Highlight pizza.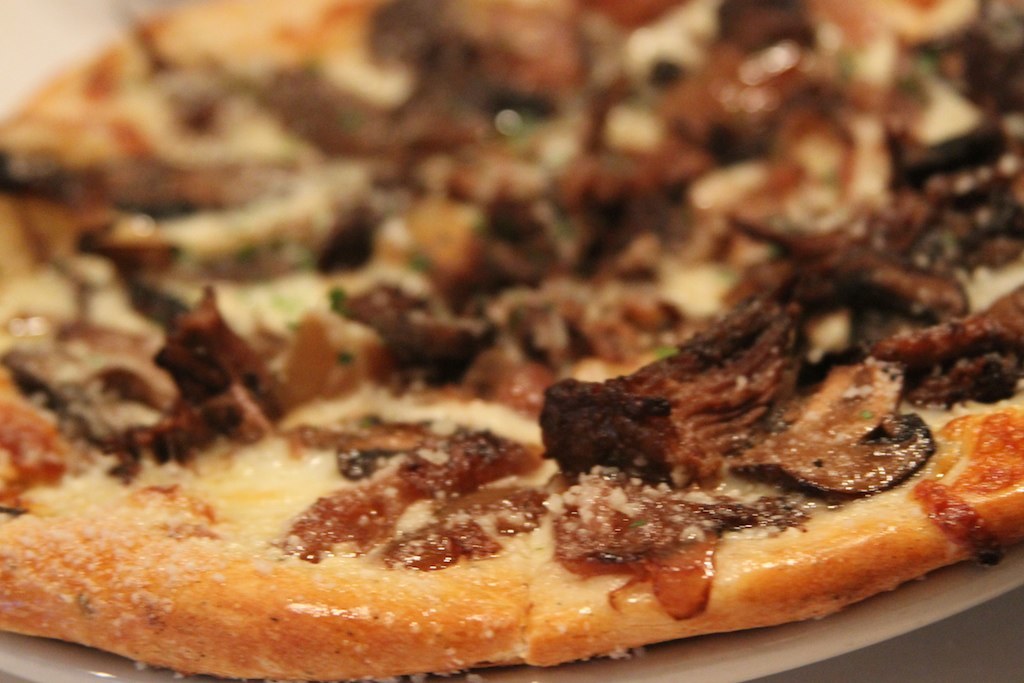
Highlighted region: [x1=0, y1=0, x2=1023, y2=681].
